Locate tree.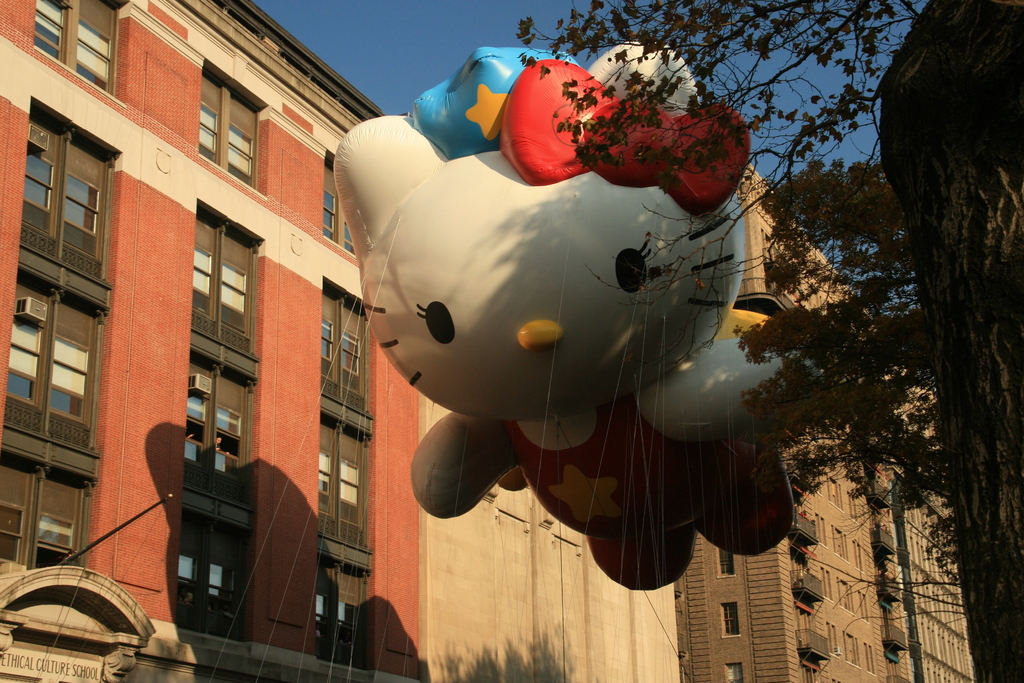
Bounding box: [x1=513, y1=0, x2=1023, y2=682].
